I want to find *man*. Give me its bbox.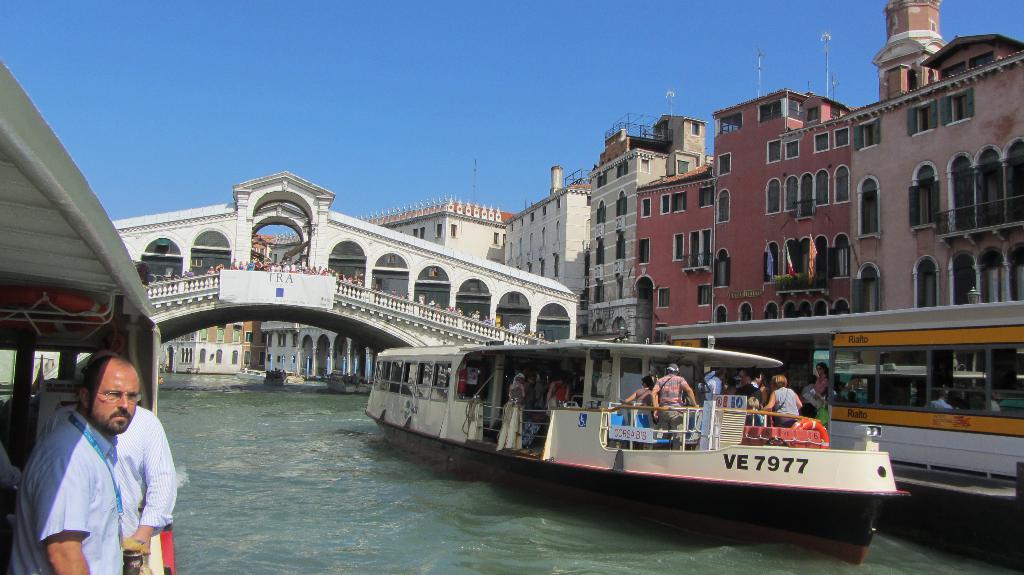
box=[8, 342, 131, 574].
